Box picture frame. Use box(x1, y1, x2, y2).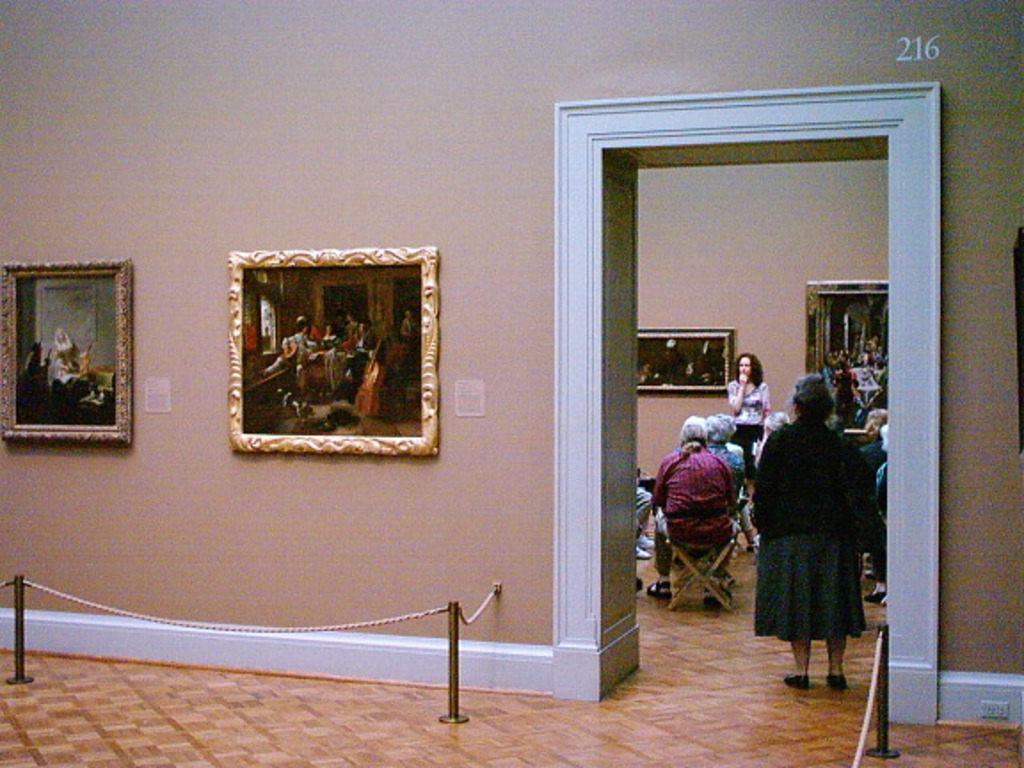
box(802, 276, 892, 373).
